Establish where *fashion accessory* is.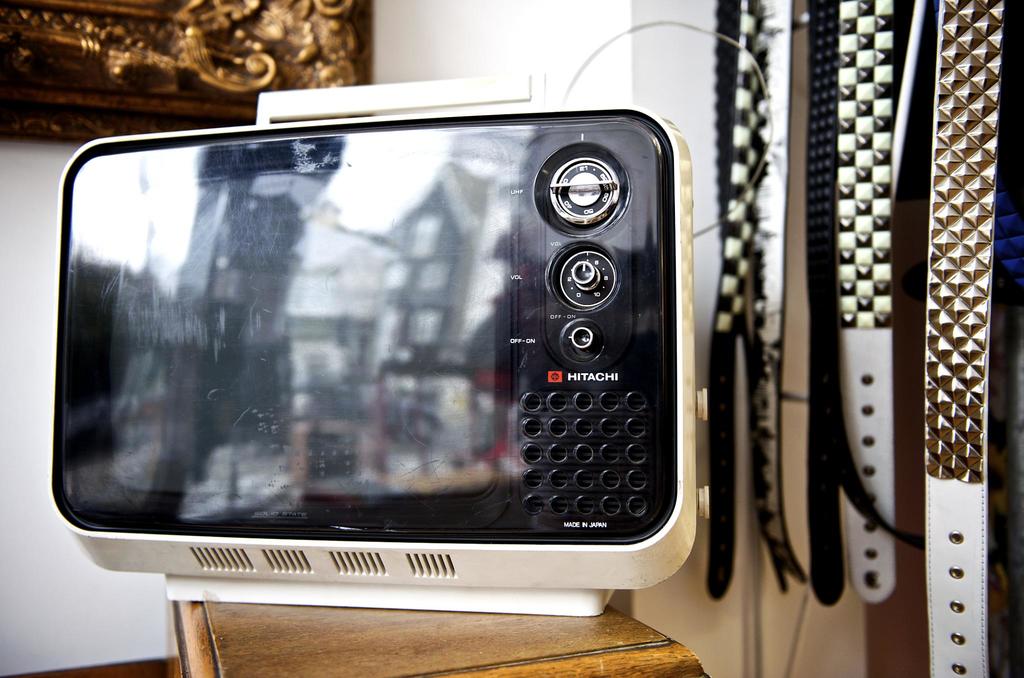
Established at x1=758 y1=0 x2=806 y2=587.
